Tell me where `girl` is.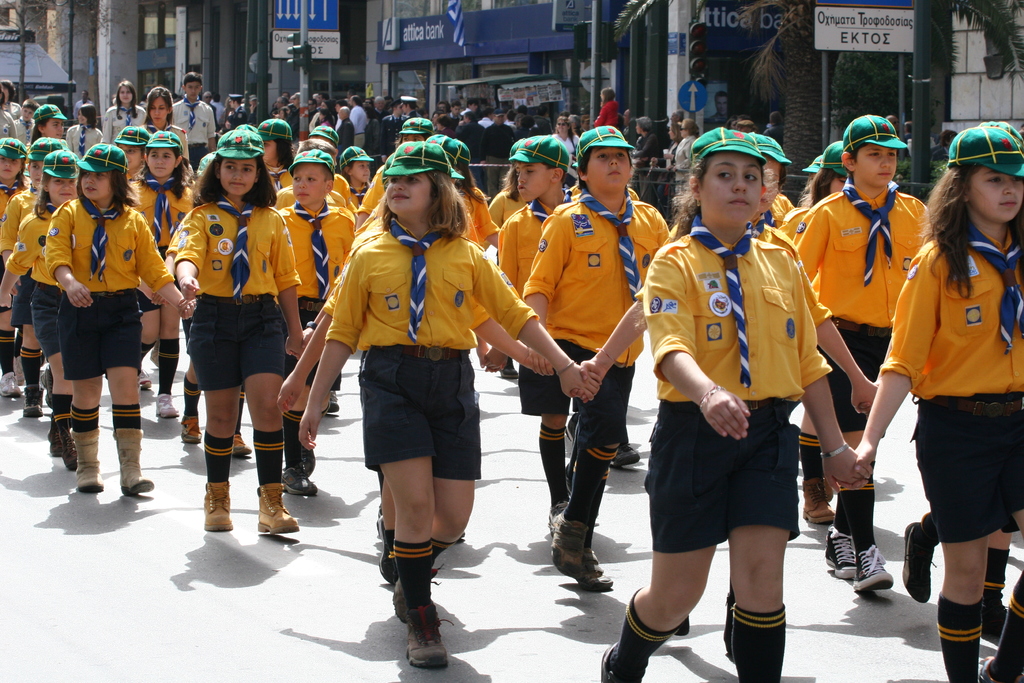
`girl` is at [51,145,184,495].
